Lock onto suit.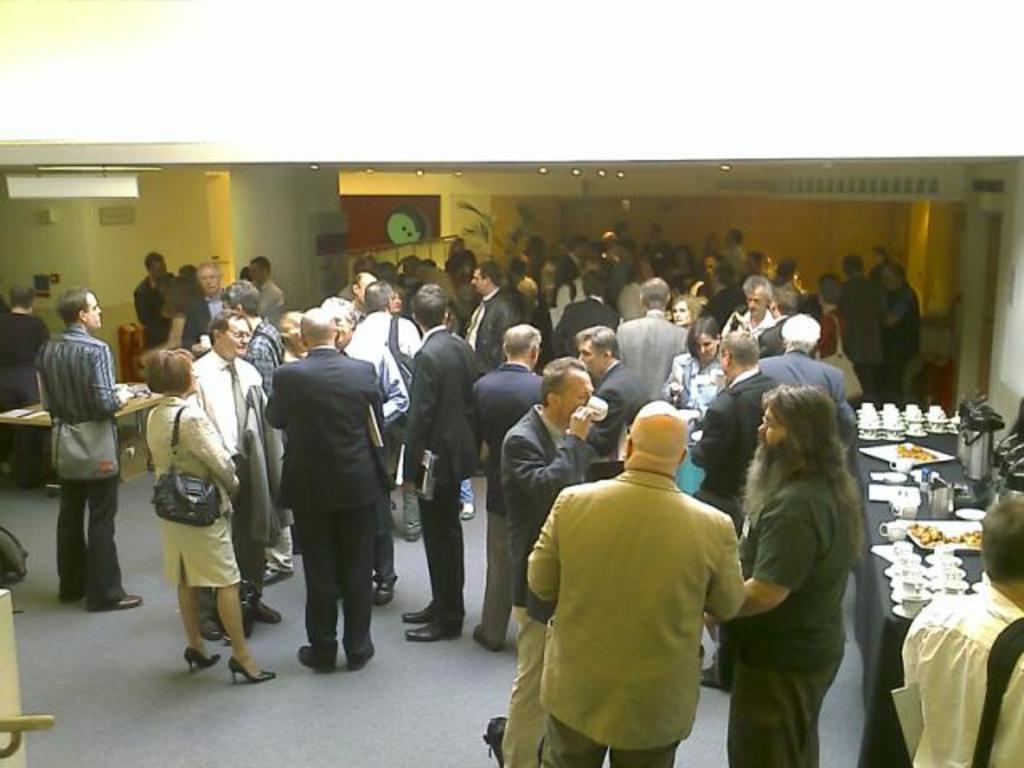
Locked: {"x1": 592, "y1": 363, "x2": 653, "y2": 462}.
